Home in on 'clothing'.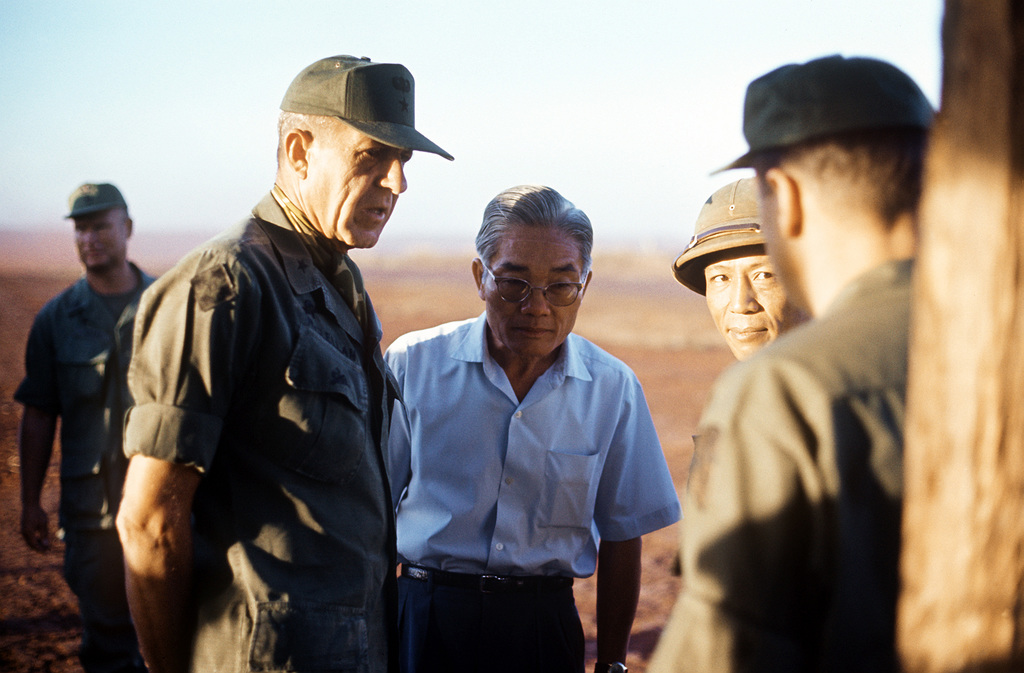
Homed in at <region>646, 251, 918, 672</region>.
